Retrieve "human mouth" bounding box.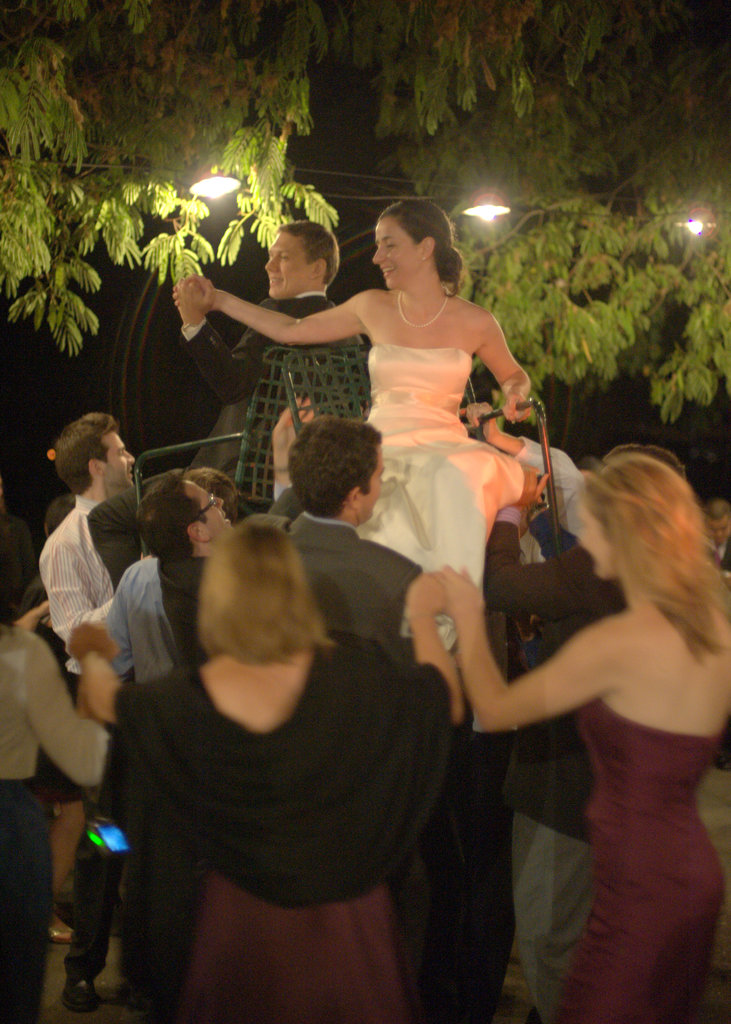
Bounding box: <bbox>383, 262, 399, 280</bbox>.
